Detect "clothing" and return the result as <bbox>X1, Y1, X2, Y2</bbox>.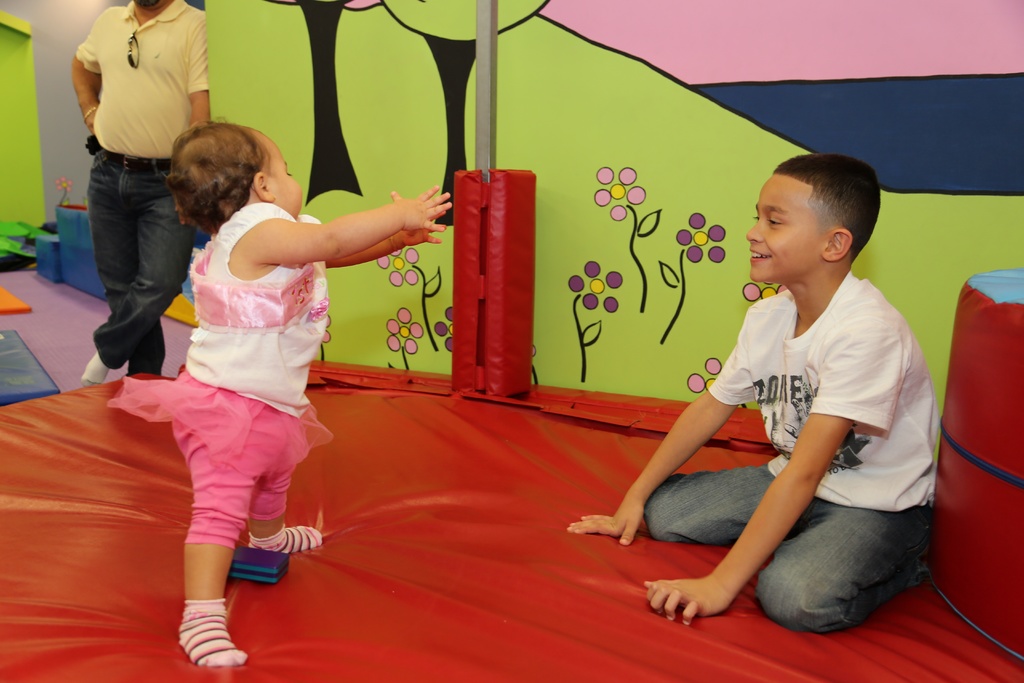
<bbox>72, 0, 210, 377</bbox>.
